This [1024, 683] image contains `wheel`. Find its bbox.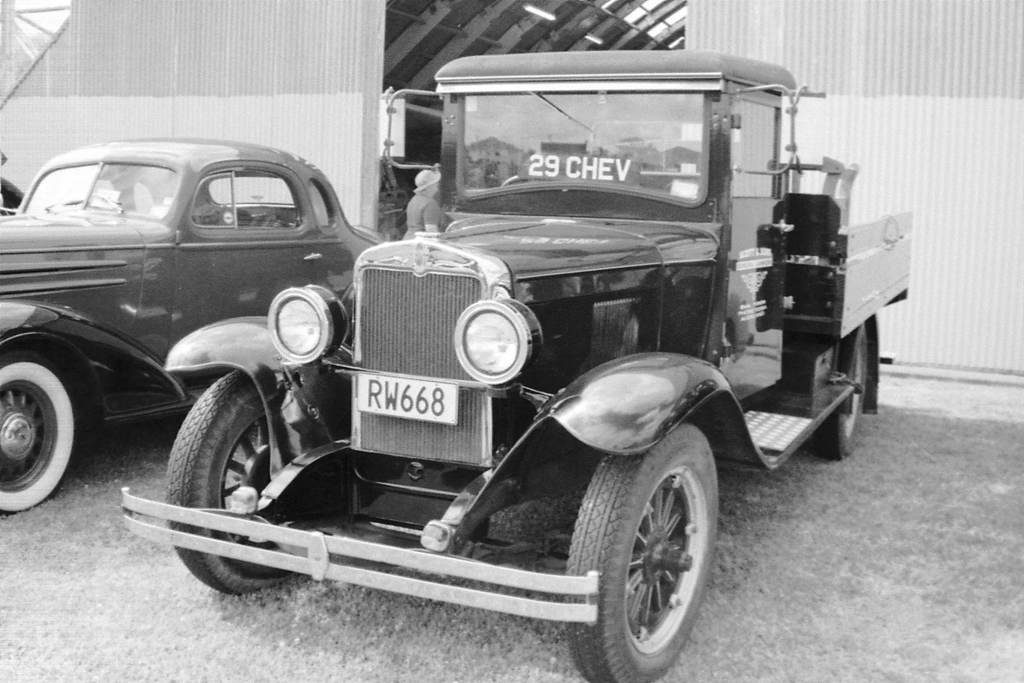
165:366:304:592.
